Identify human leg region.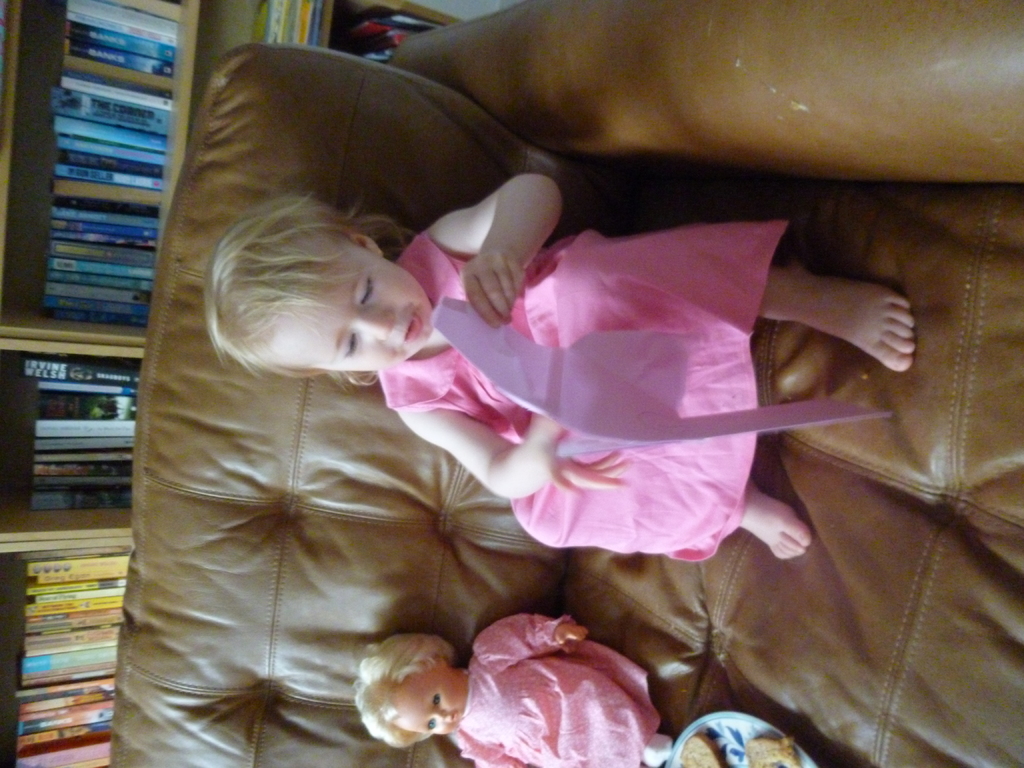
Region: 742:483:816:563.
